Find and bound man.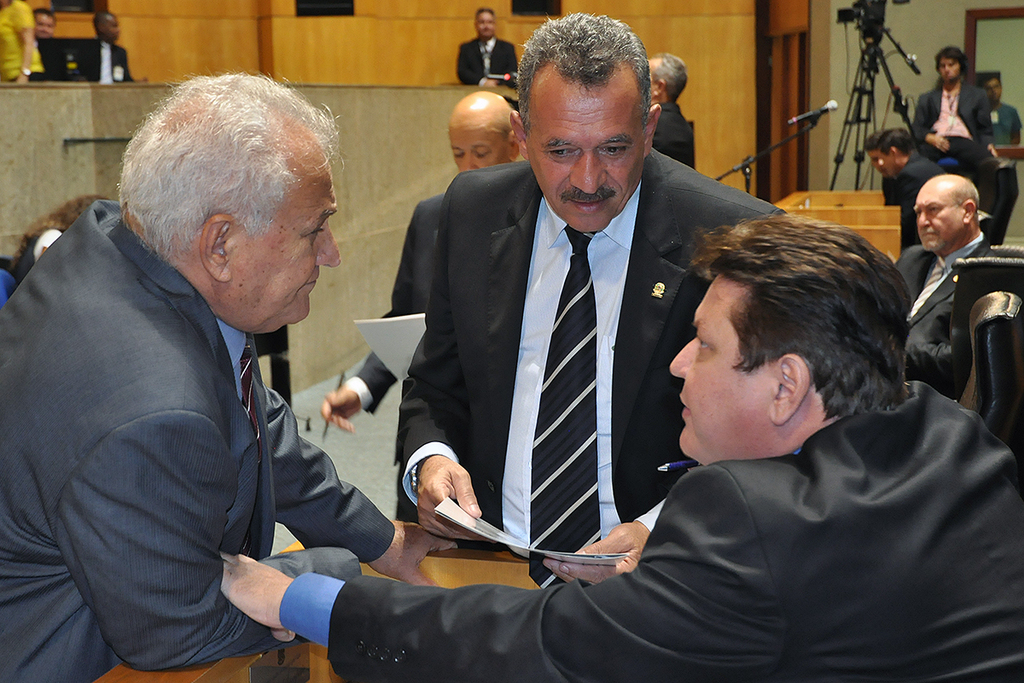
Bound: box(980, 69, 1023, 242).
